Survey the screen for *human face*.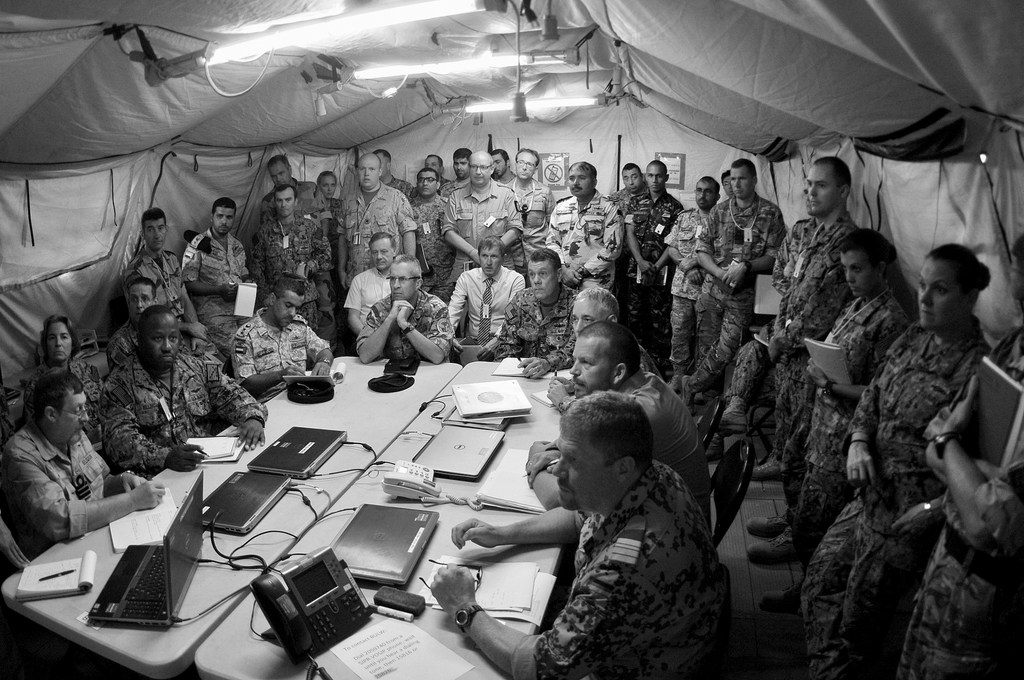
Survey found: 646/163/668/193.
